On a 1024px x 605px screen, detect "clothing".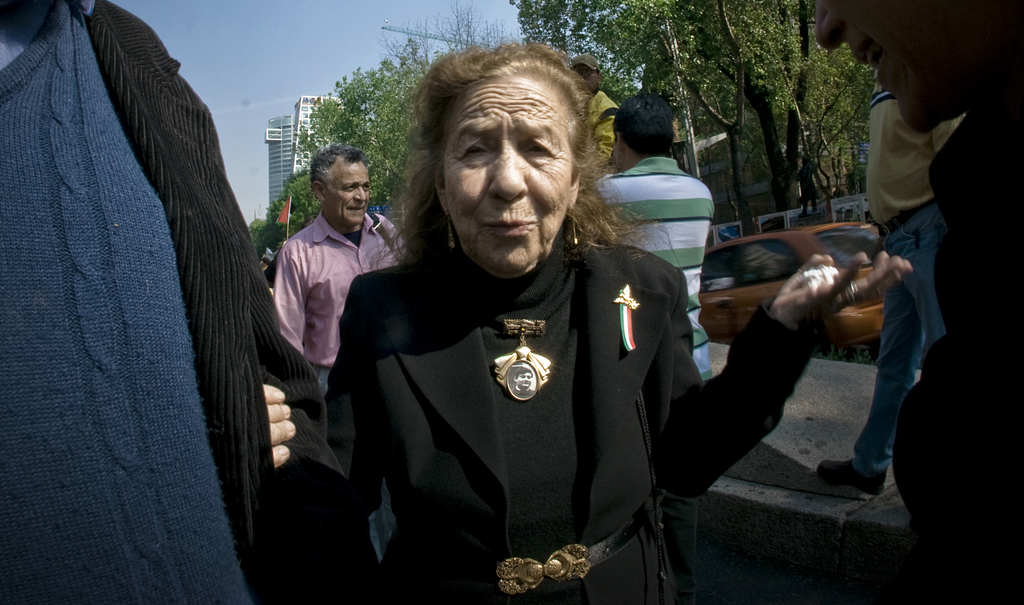
(left=564, top=163, right=701, bottom=364).
